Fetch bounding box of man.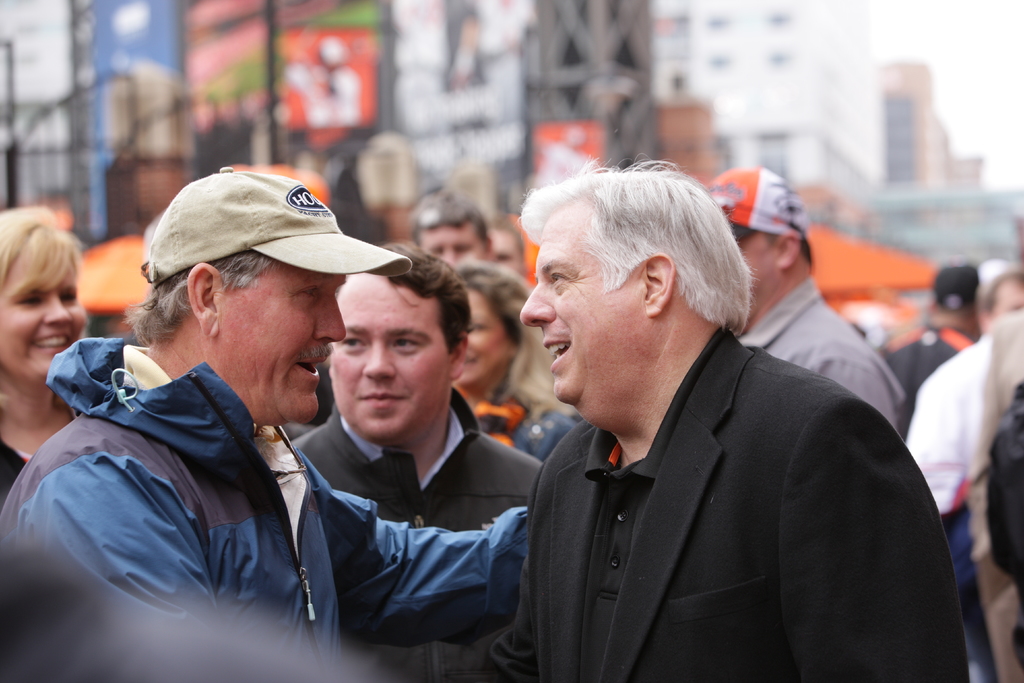
Bbox: <bbox>706, 161, 908, 436</bbox>.
